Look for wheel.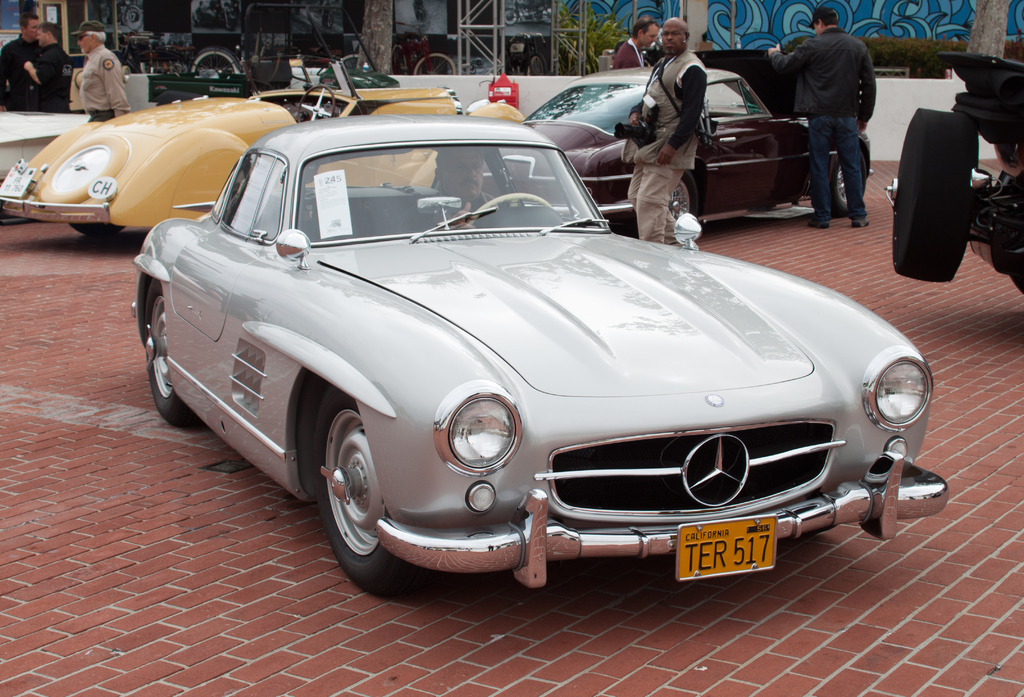
Found: left=70, top=221, right=124, bottom=237.
